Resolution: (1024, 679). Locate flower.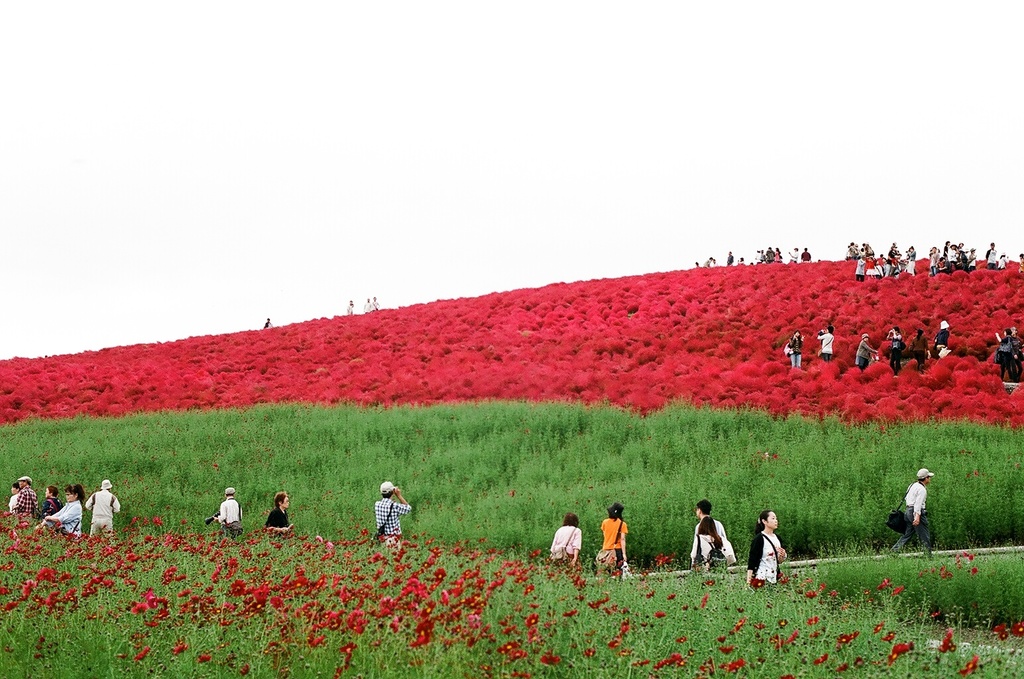
[x1=955, y1=654, x2=982, y2=678].
